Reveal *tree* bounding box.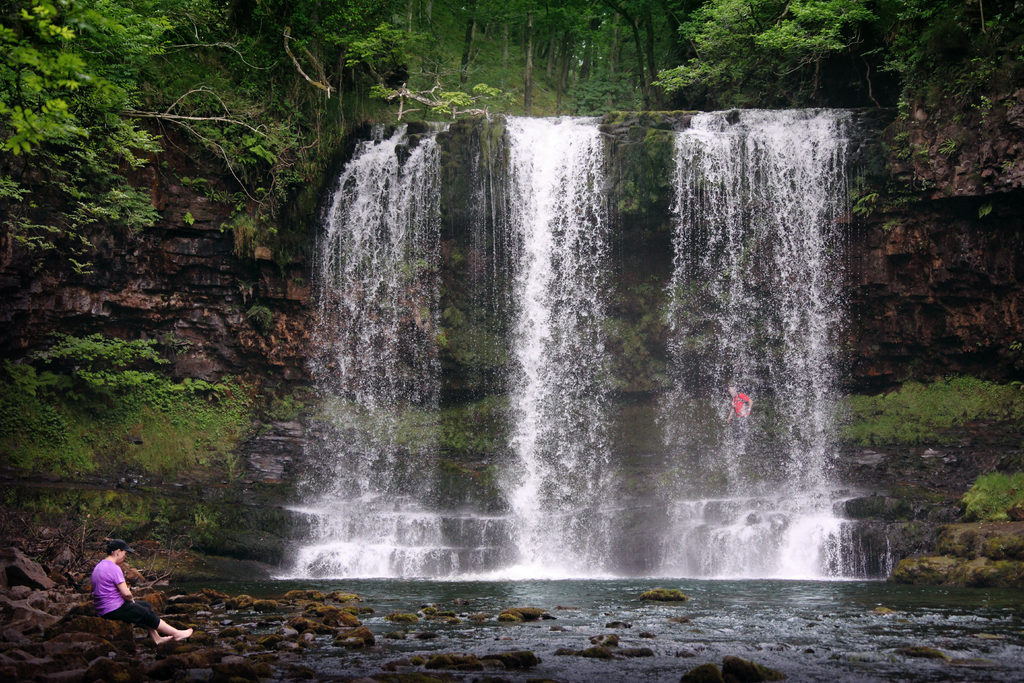
Revealed: l=0, t=0, r=173, b=280.
